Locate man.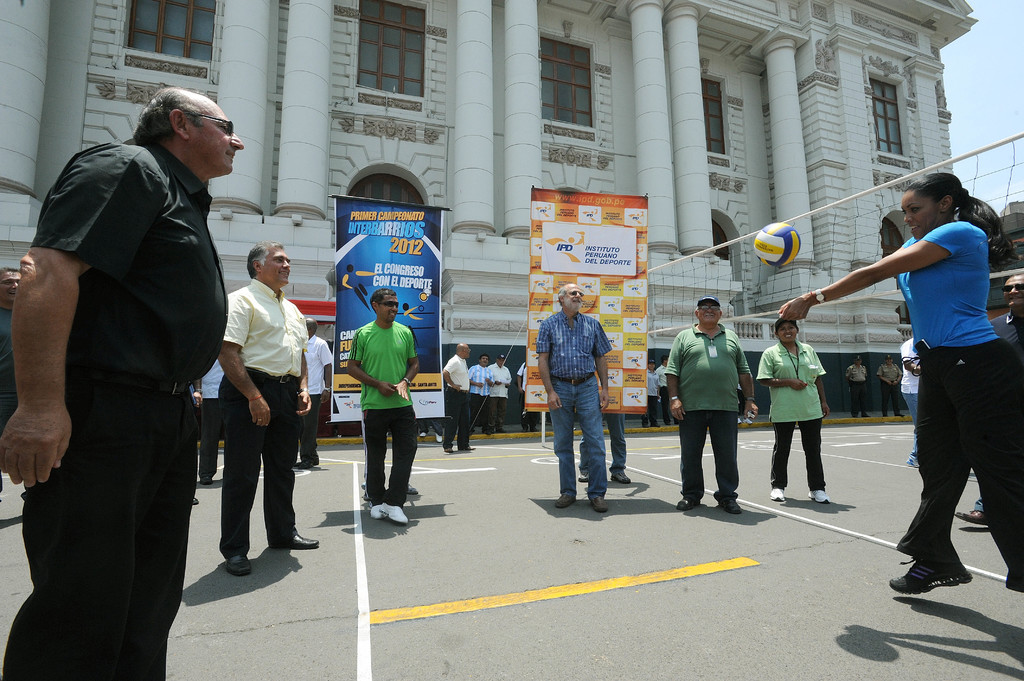
Bounding box: (304, 314, 334, 467).
